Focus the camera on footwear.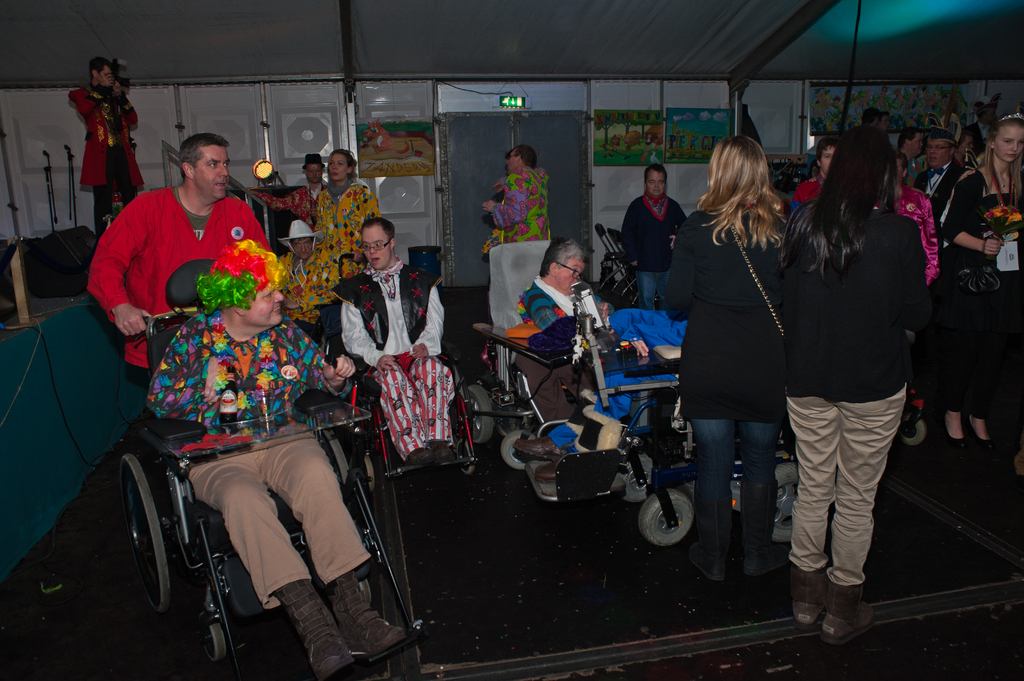
Focus region: [509,438,564,457].
